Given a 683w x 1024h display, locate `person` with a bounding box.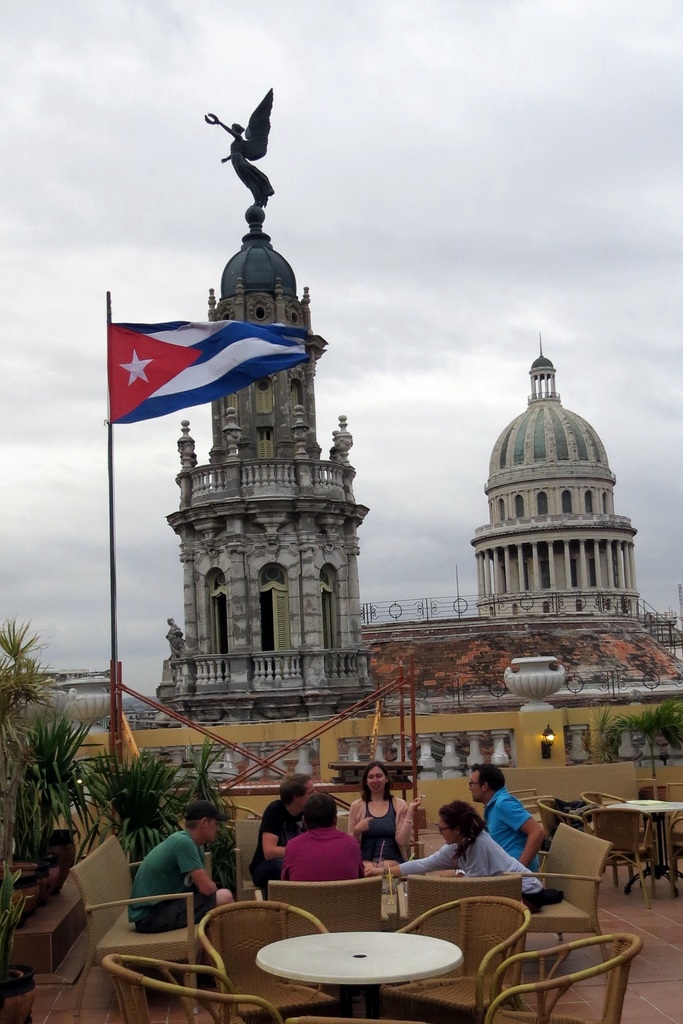
Located: pyautogui.locateOnScreen(349, 764, 425, 867).
